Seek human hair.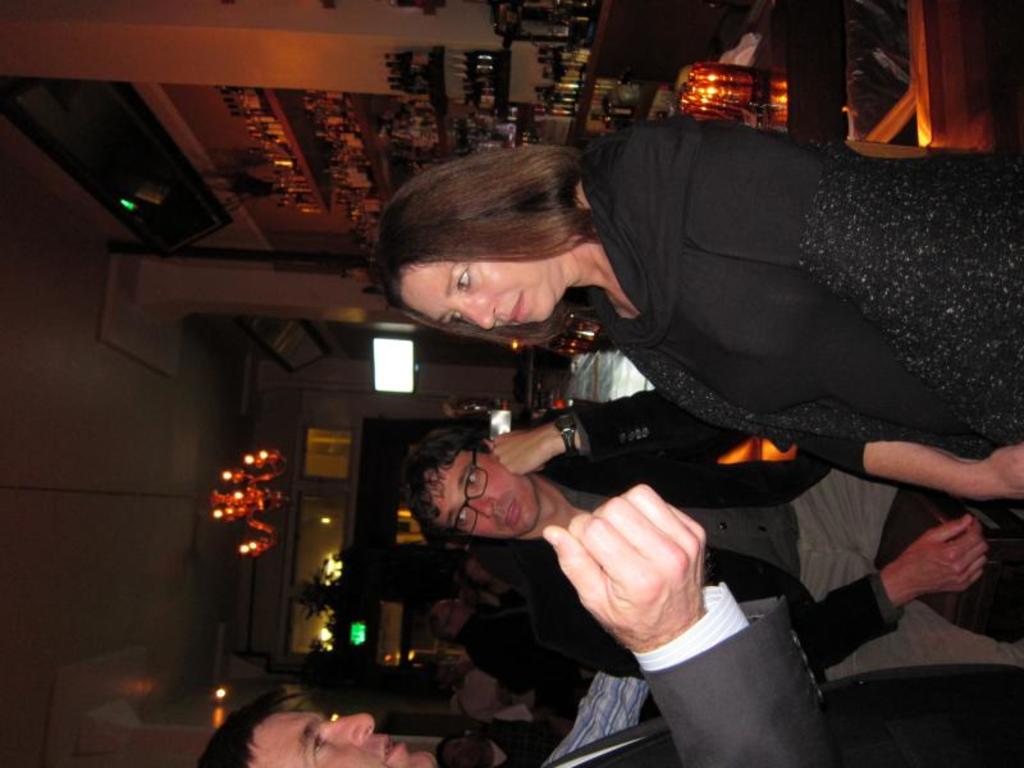
x1=193, y1=696, x2=271, y2=767.
